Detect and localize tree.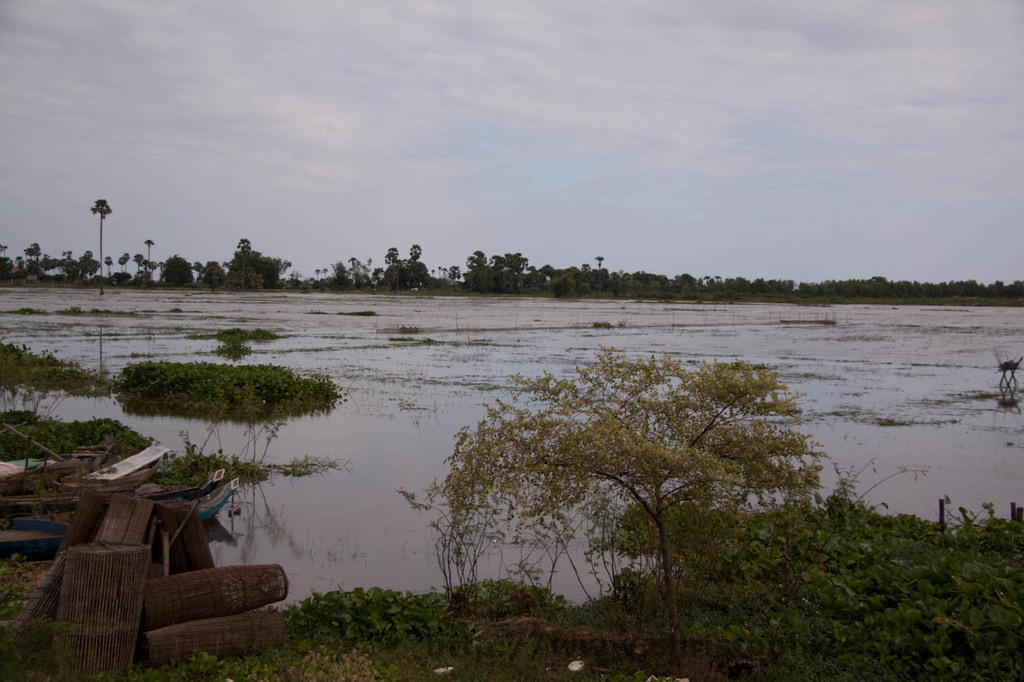
Localized at {"left": 504, "top": 251, "right": 526, "bottom": 295}.
